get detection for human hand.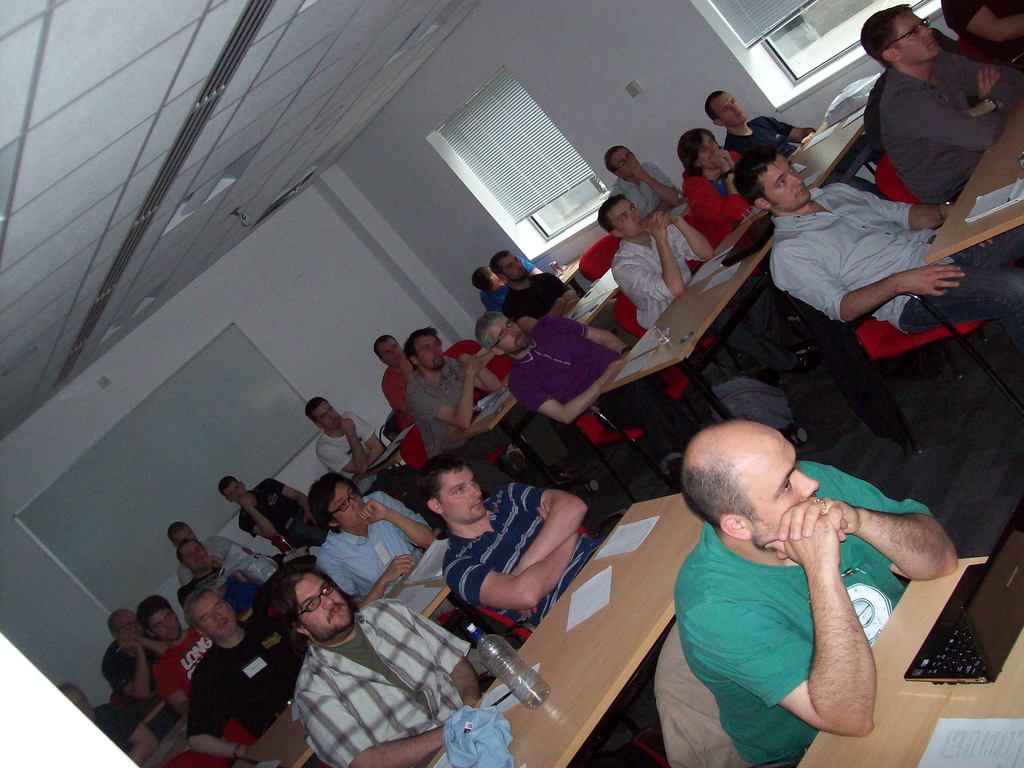
Detection: Rect(302, 513, 319, 528).
